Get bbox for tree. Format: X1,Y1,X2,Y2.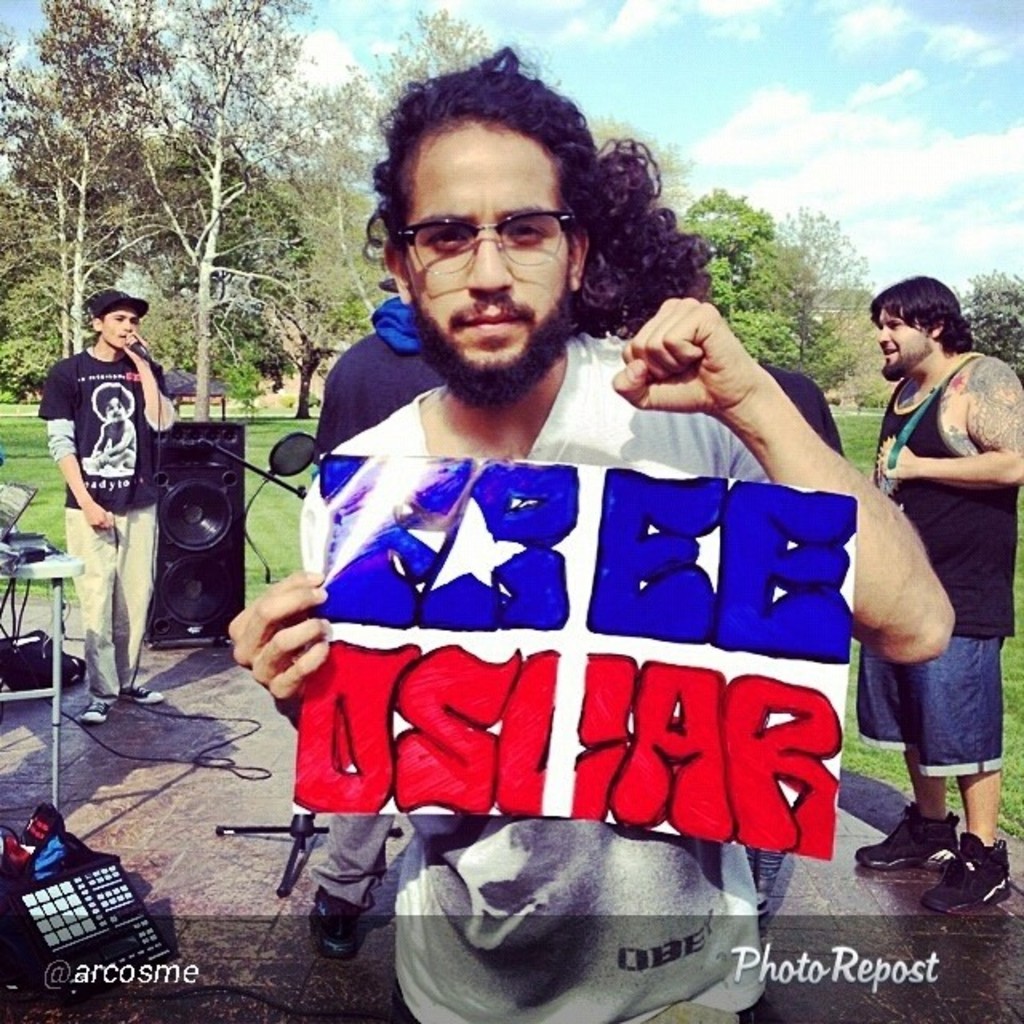
51,0,179,363.
